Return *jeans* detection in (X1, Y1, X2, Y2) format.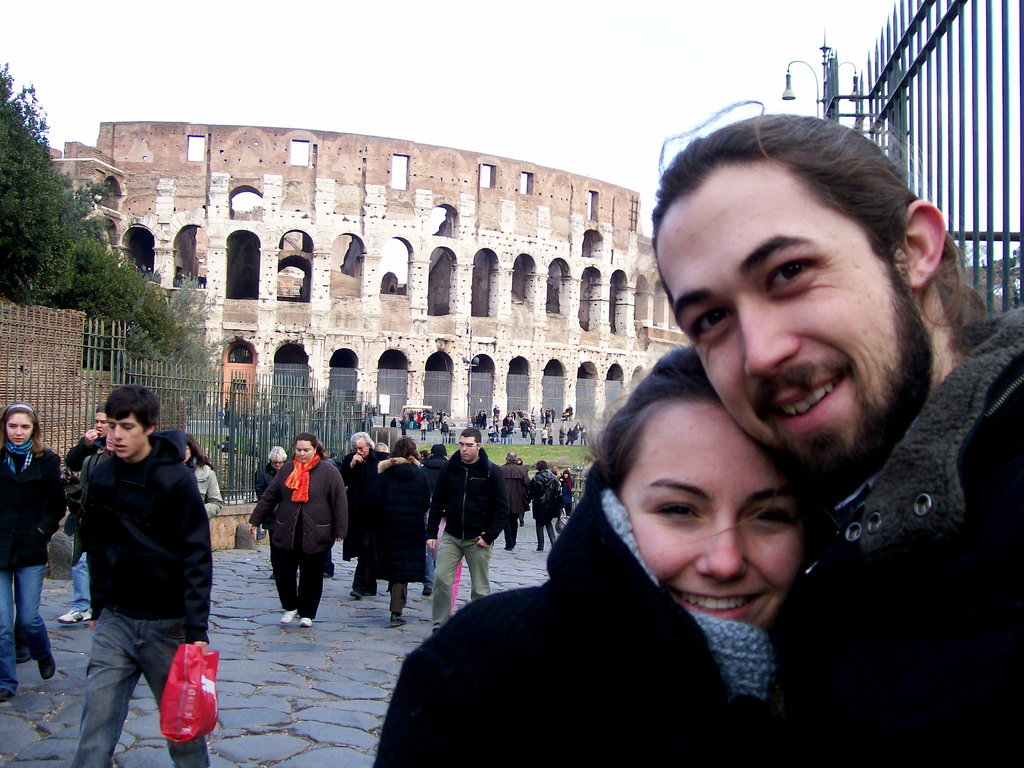
(451, 432, 455, 444).
